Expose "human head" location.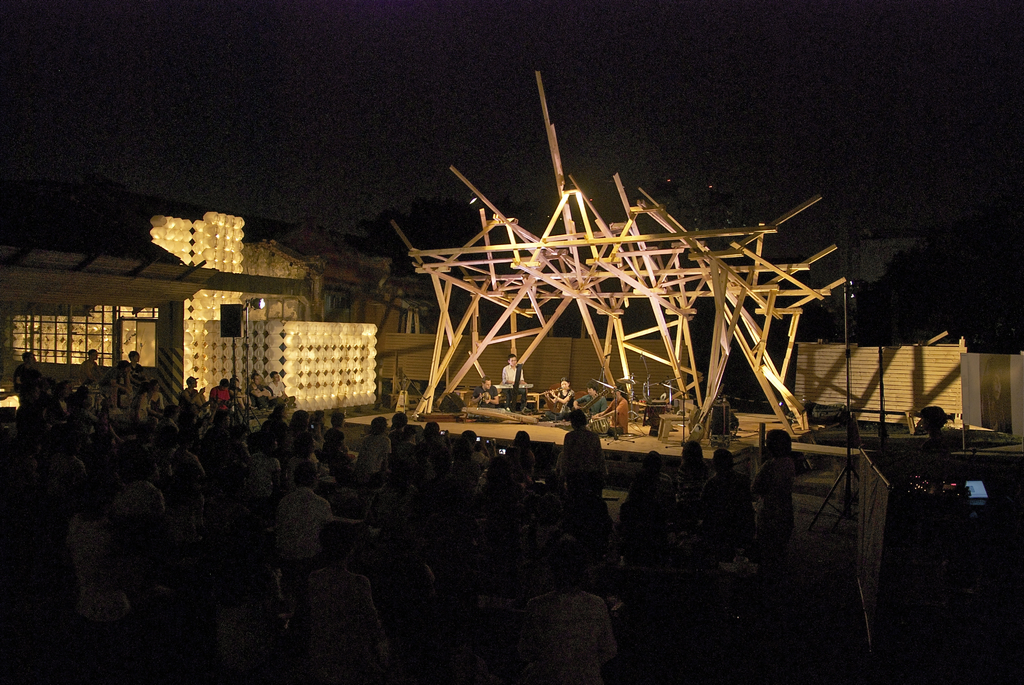
Exposed at box=[679, 438, 705, 464].
